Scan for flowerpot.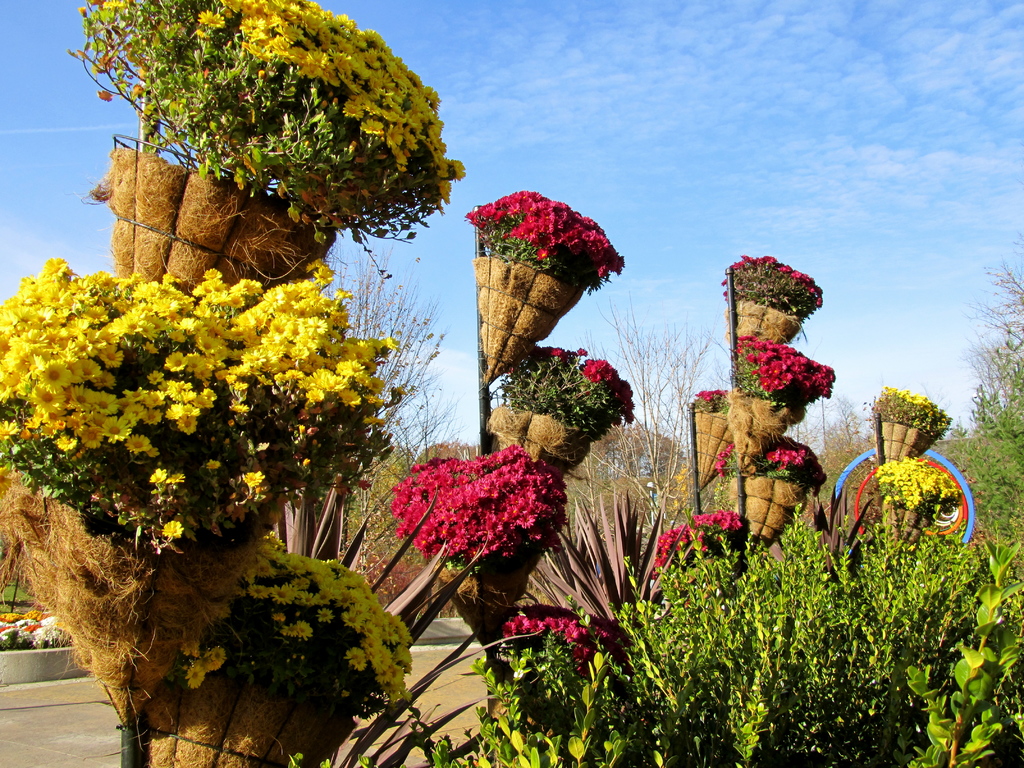
Scan result: (left=747, top=471, right=810, bottom=545).
